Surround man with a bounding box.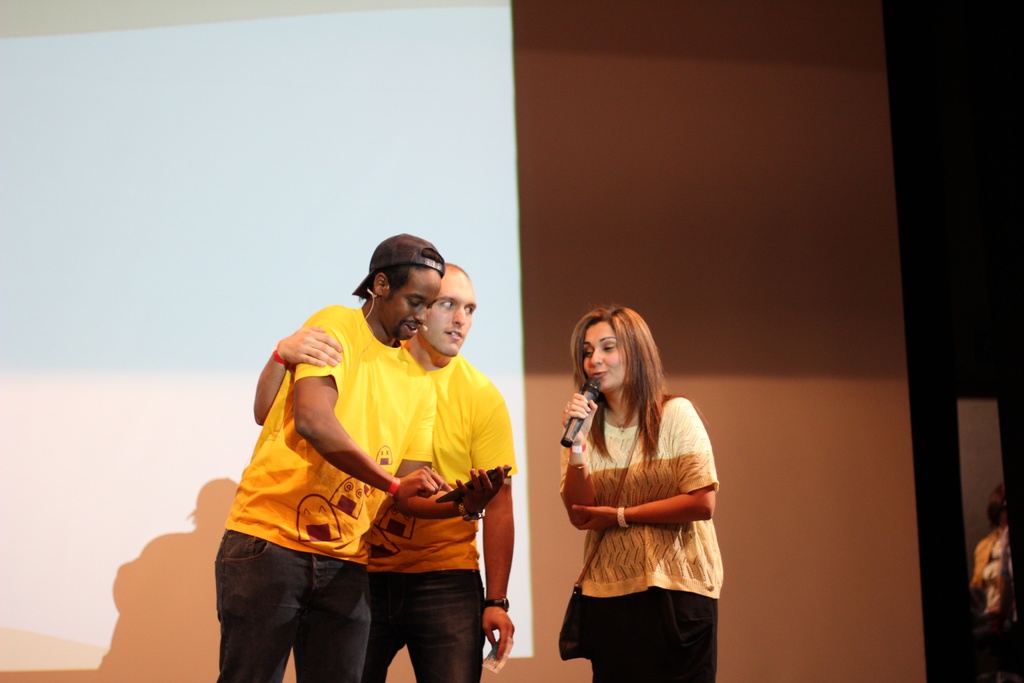
detection(202, 231, 490, 682).
